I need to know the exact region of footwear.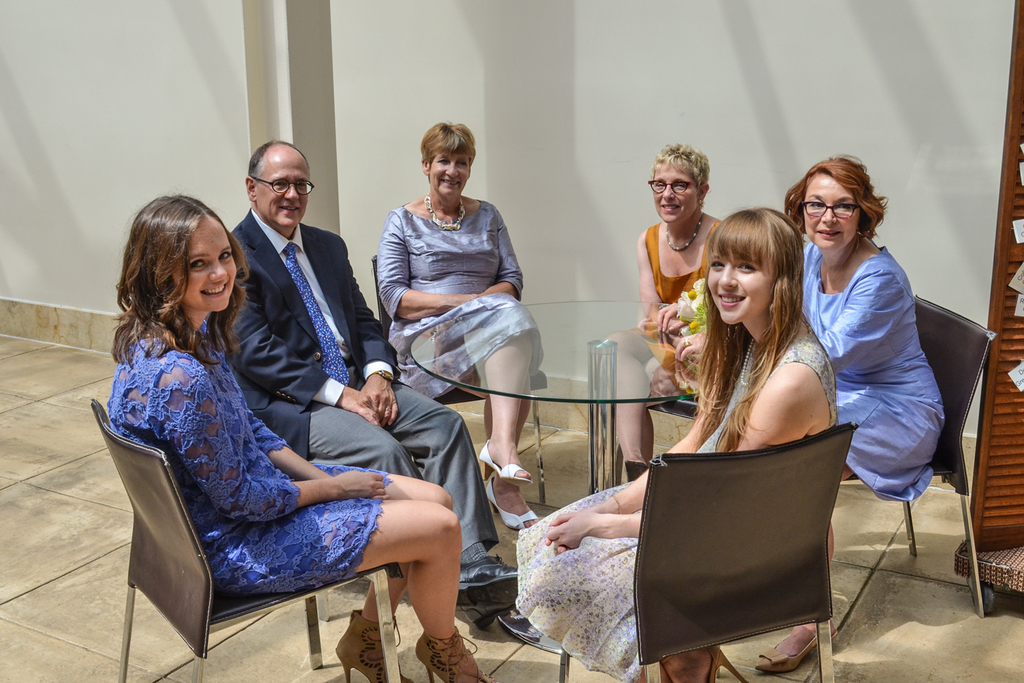
Region: box(664, 640, 746, 682).
